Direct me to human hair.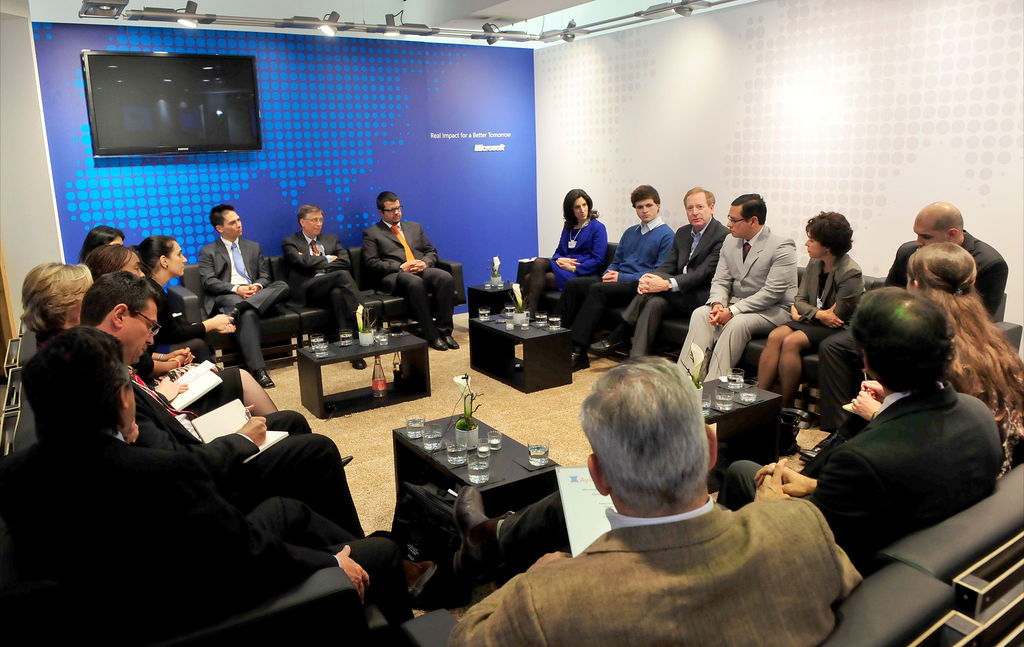
Direction: x1=682 y1=185 x2=716 y2=208.
